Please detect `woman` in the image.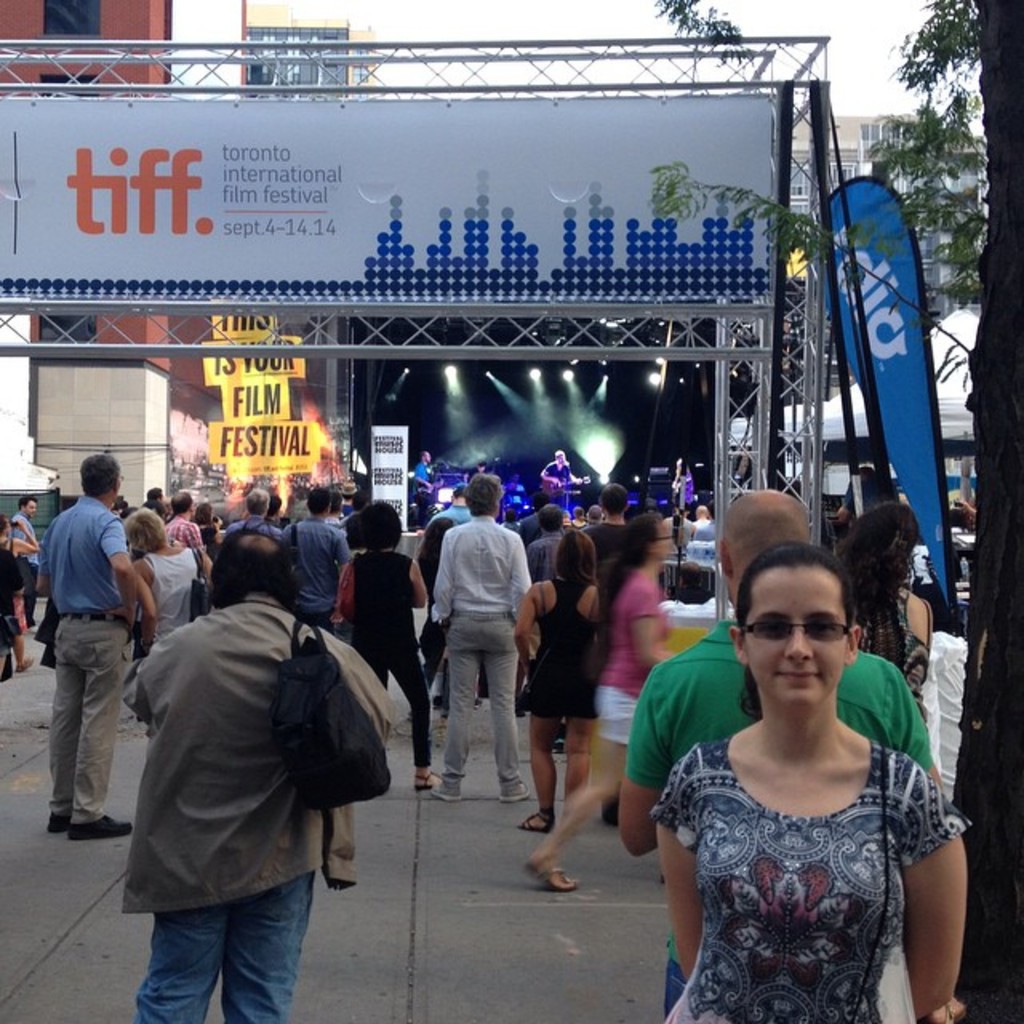
[627, 522, 978, 1023].
